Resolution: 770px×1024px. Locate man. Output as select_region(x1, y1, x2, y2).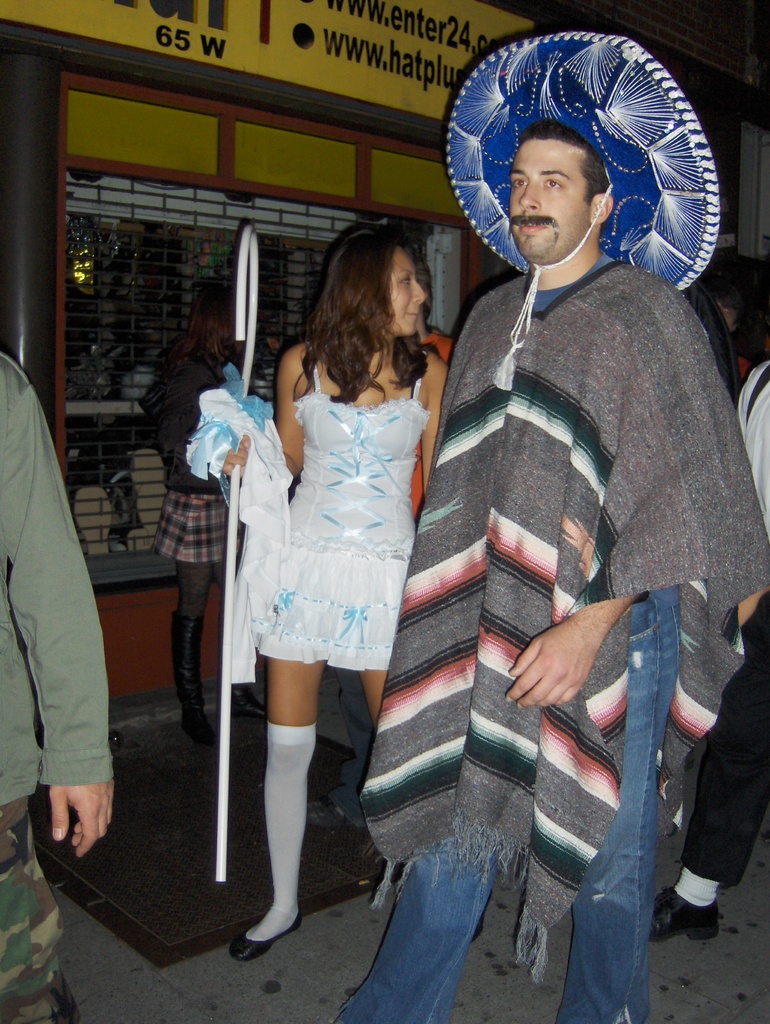
select_region(696, 271, 759, 381).
